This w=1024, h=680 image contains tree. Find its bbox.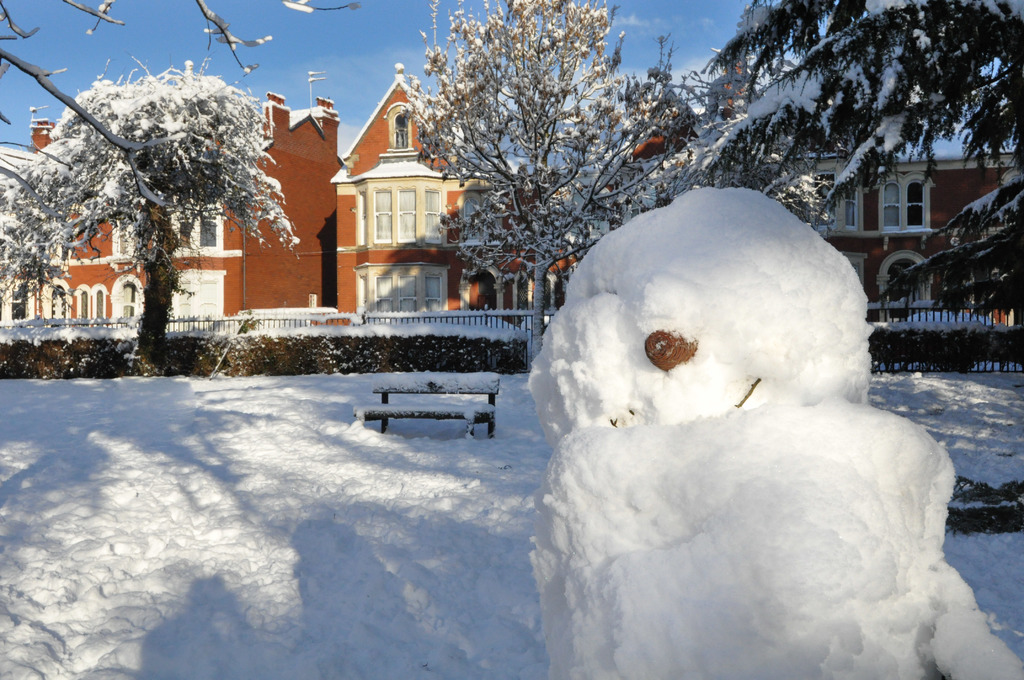
select_region(400, 0, 734, 332).
